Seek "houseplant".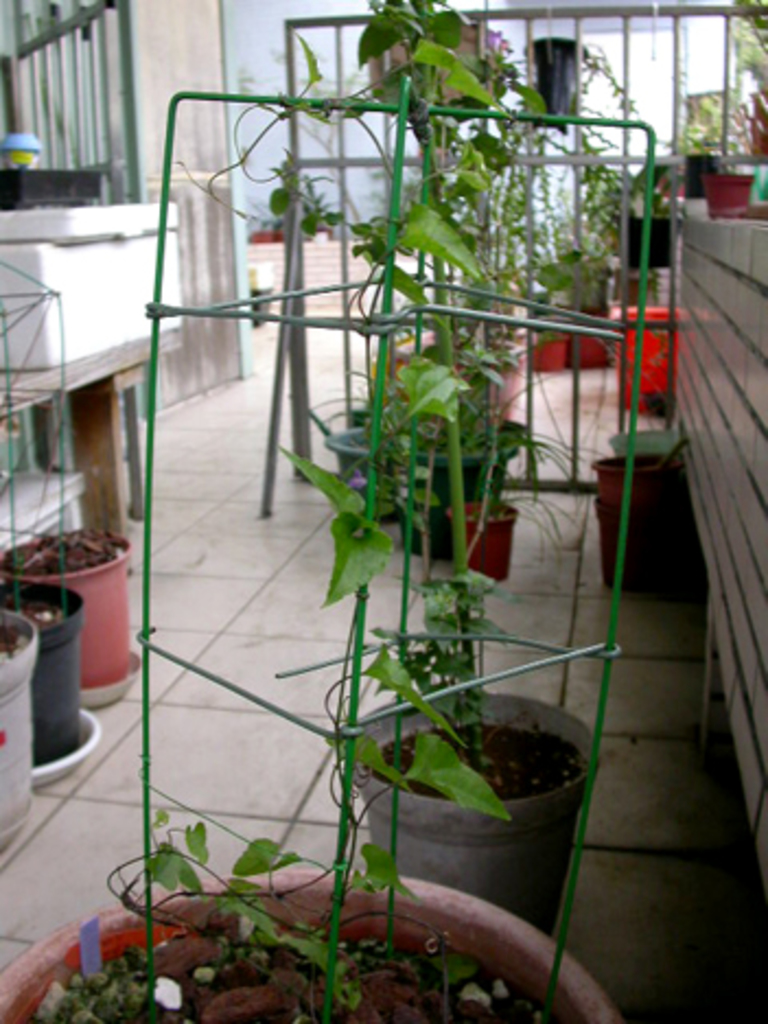
pyautogui.locateOnScreen(293, 374, 595, 932).
